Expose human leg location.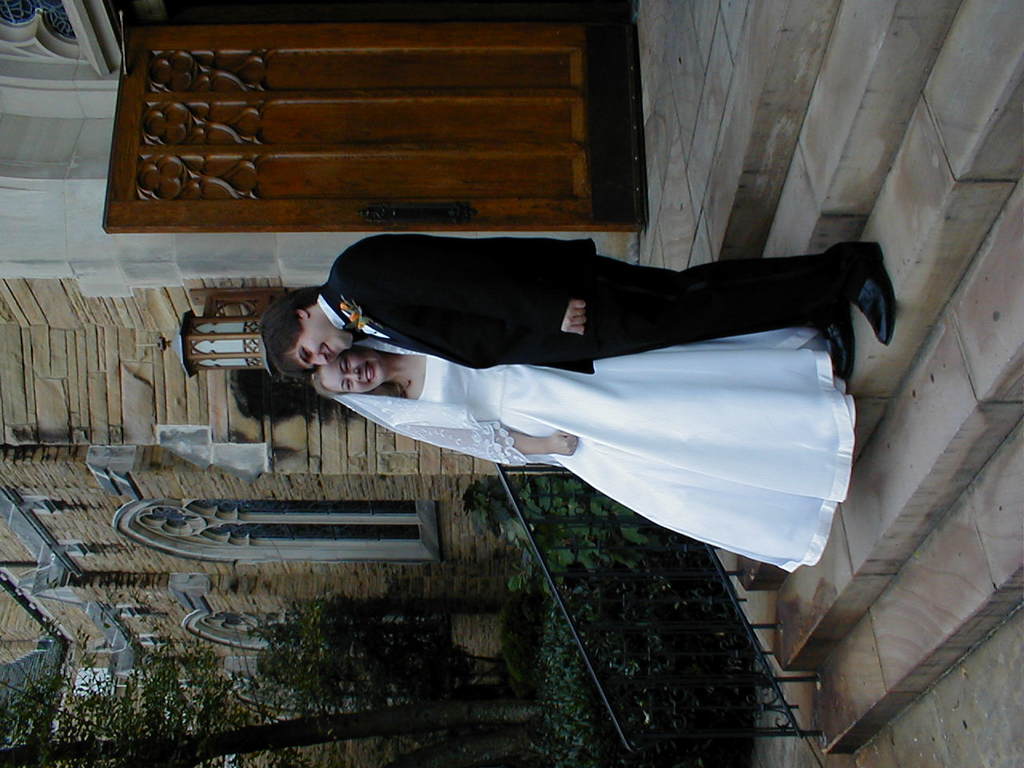
Exposed at (x1=595, y1=250, x2=899, y2=341).
